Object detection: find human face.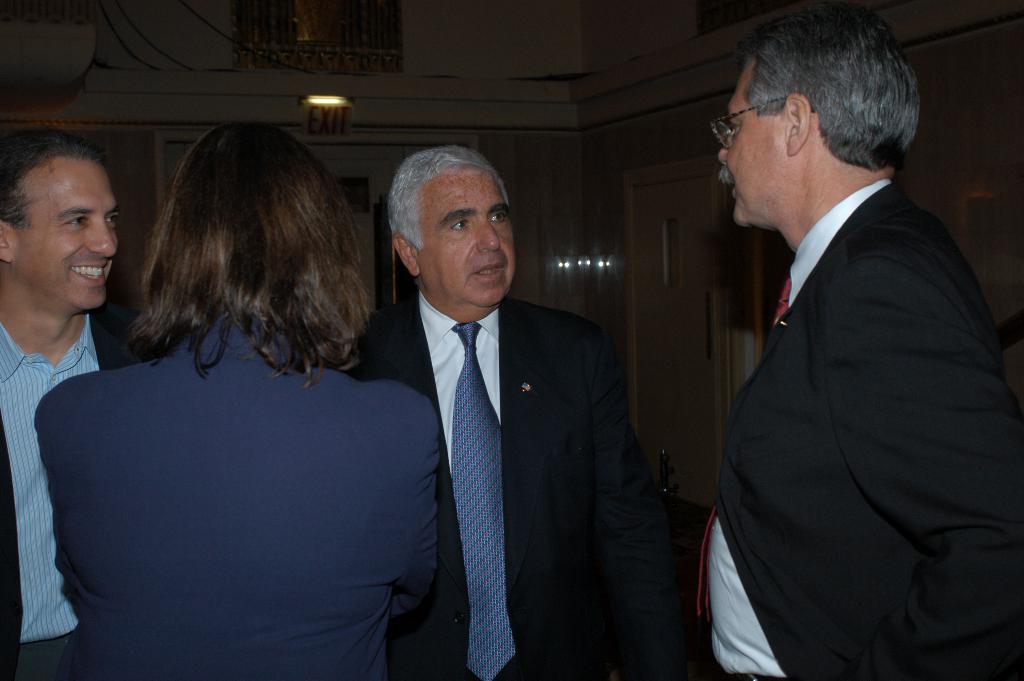
417:170:515:305.
